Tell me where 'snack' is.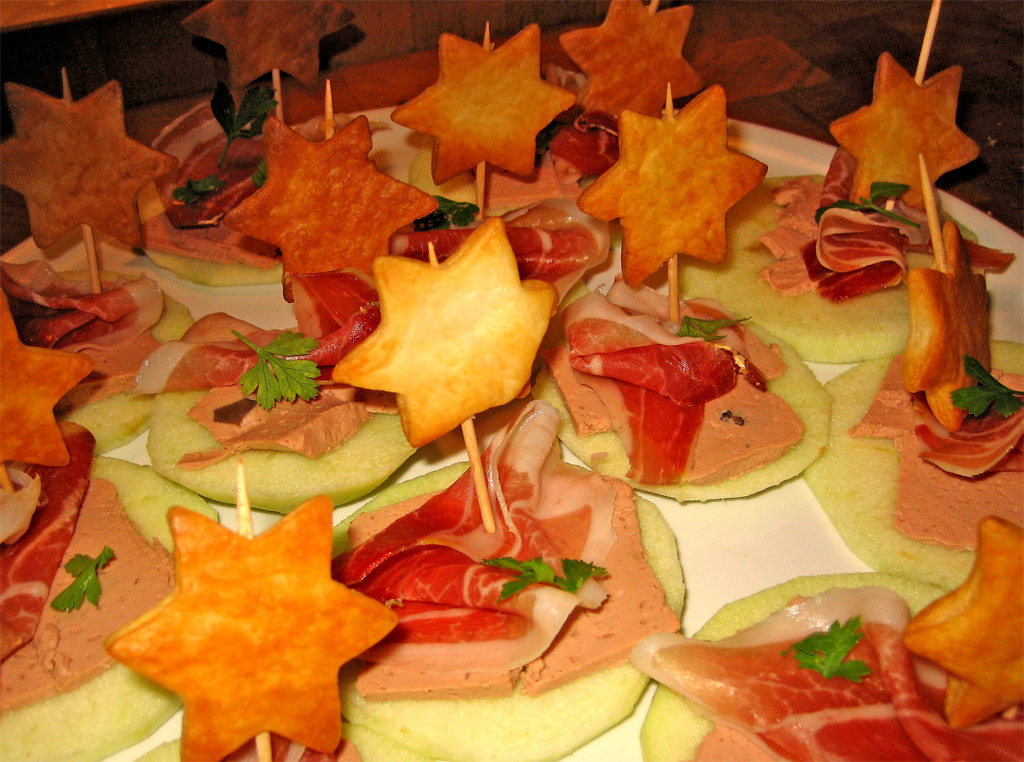
'snack' is at <box>232,120,451,356</box>.
